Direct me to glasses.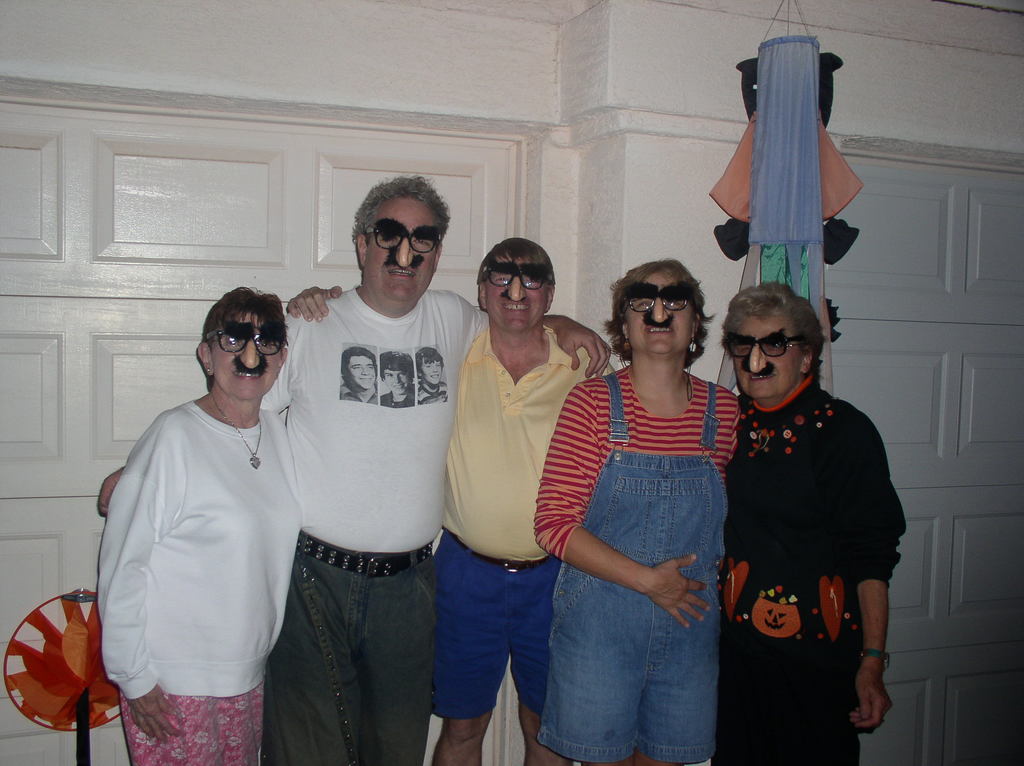
Direction: (left=616, top=297, right=688, bottom=315).
